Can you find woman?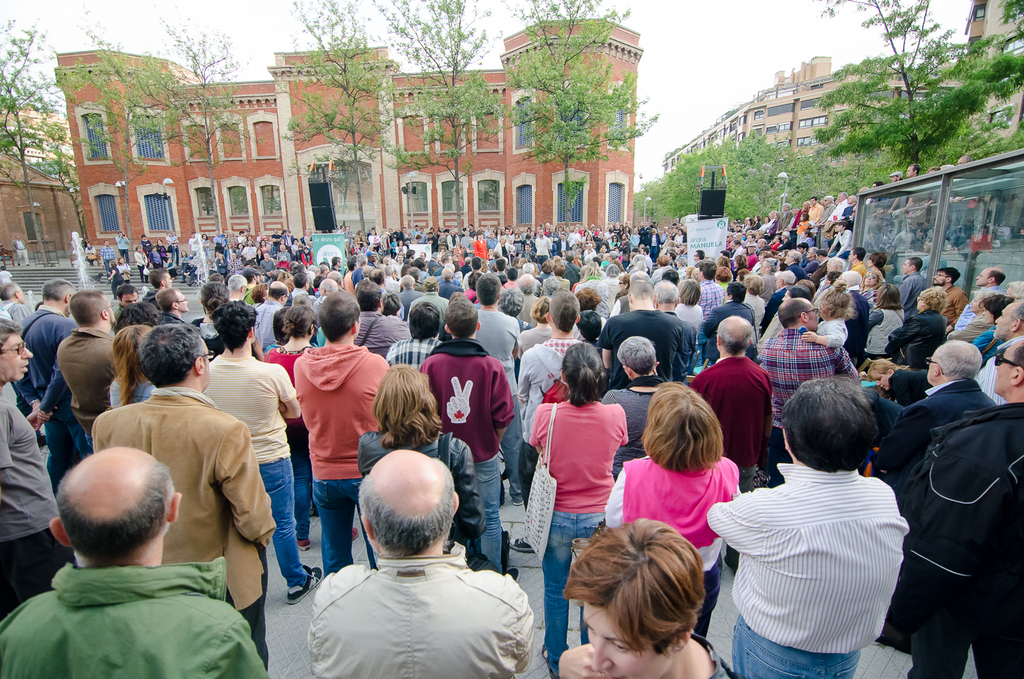
Yes, bounding box: box(514, 294, 558, 363).
